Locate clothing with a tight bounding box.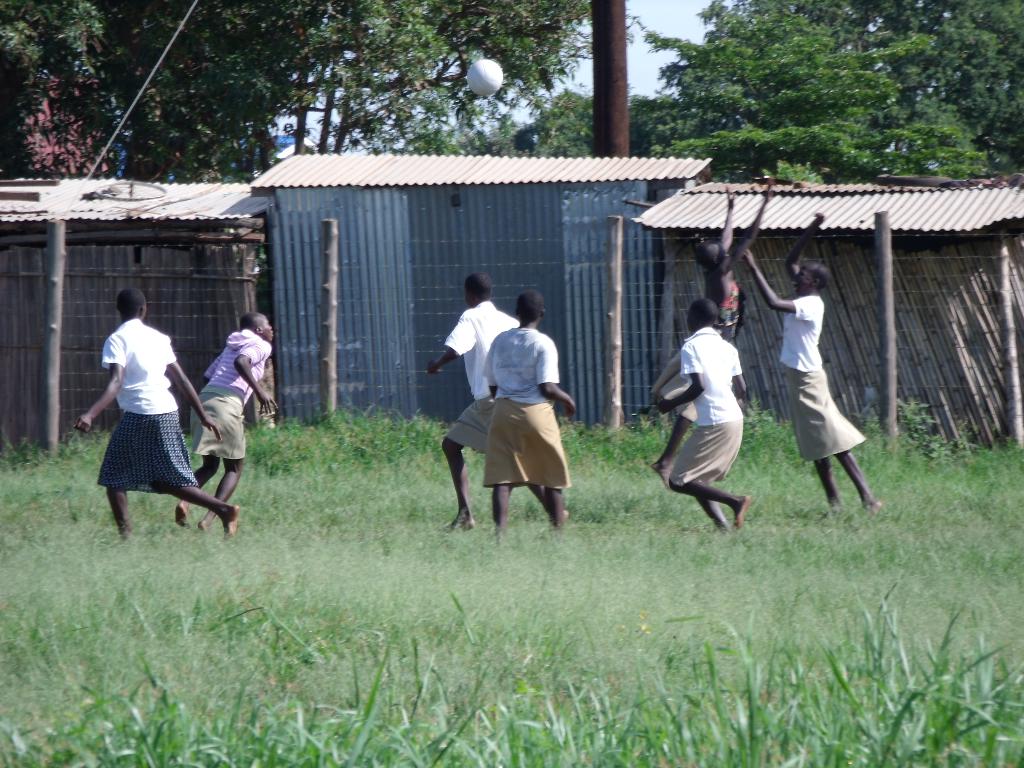
crop(480, 325, 573, 490).
